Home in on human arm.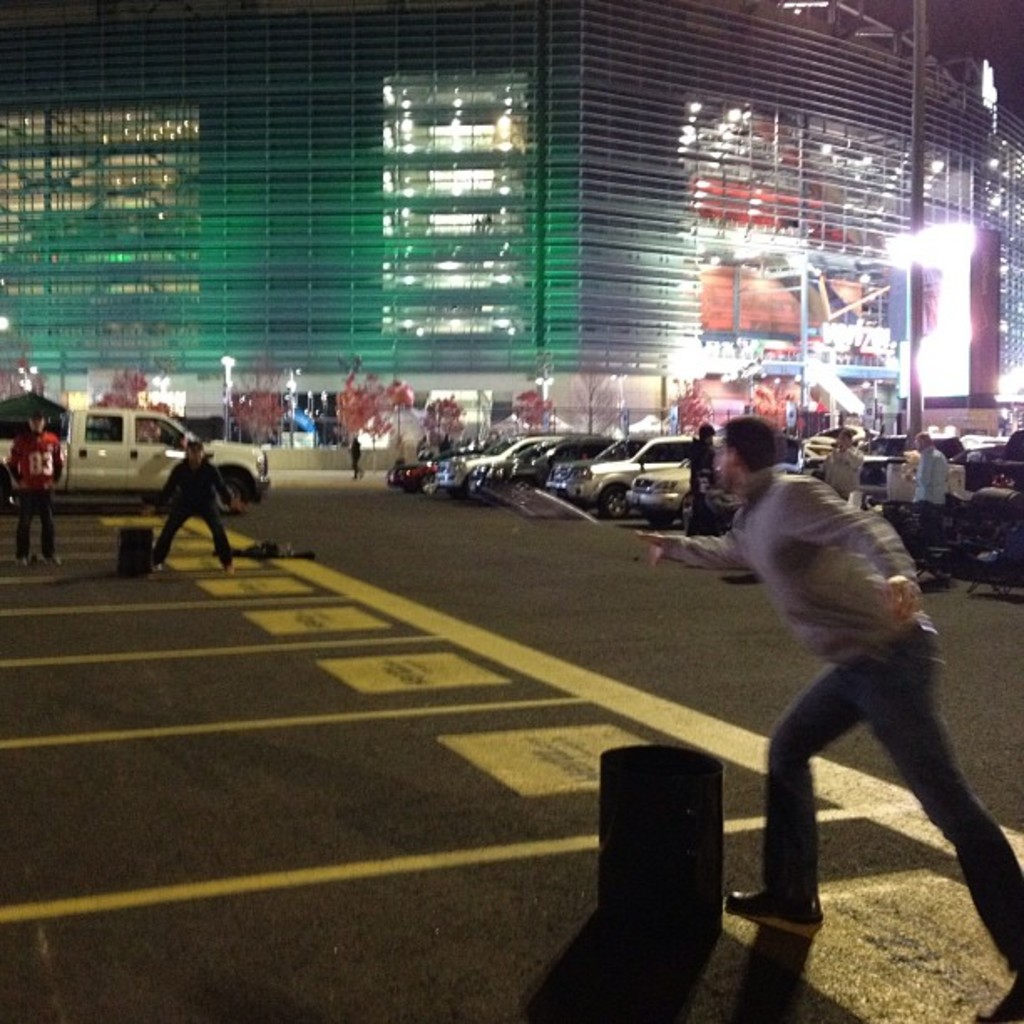
Homed in at 204, 465, 243, 512.
